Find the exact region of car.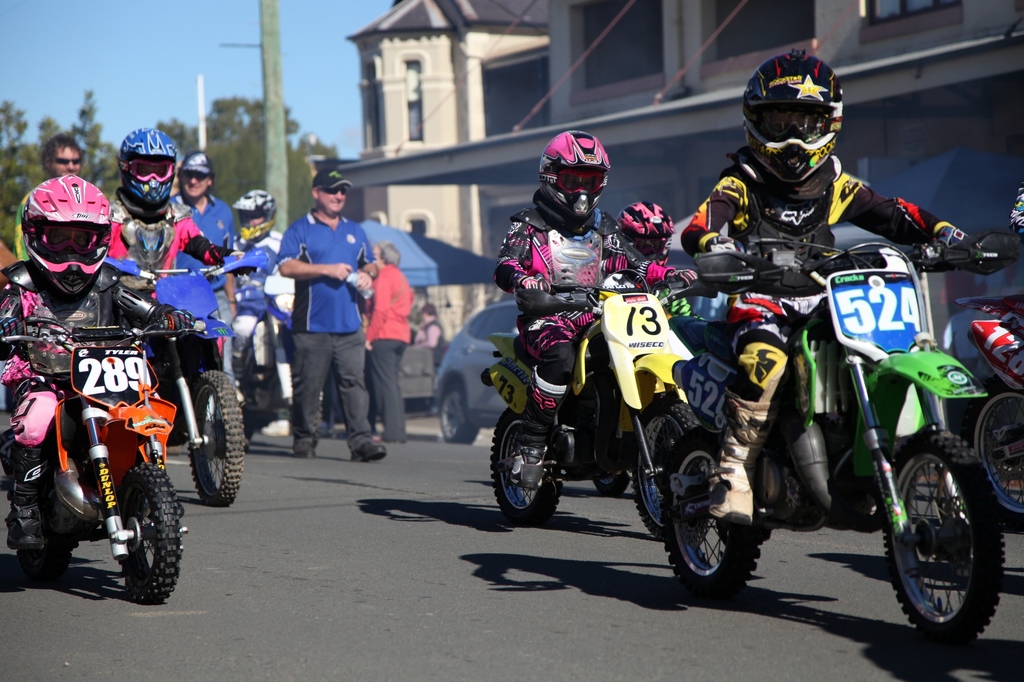
Exact region: box=[430, 295, 522, 444].
